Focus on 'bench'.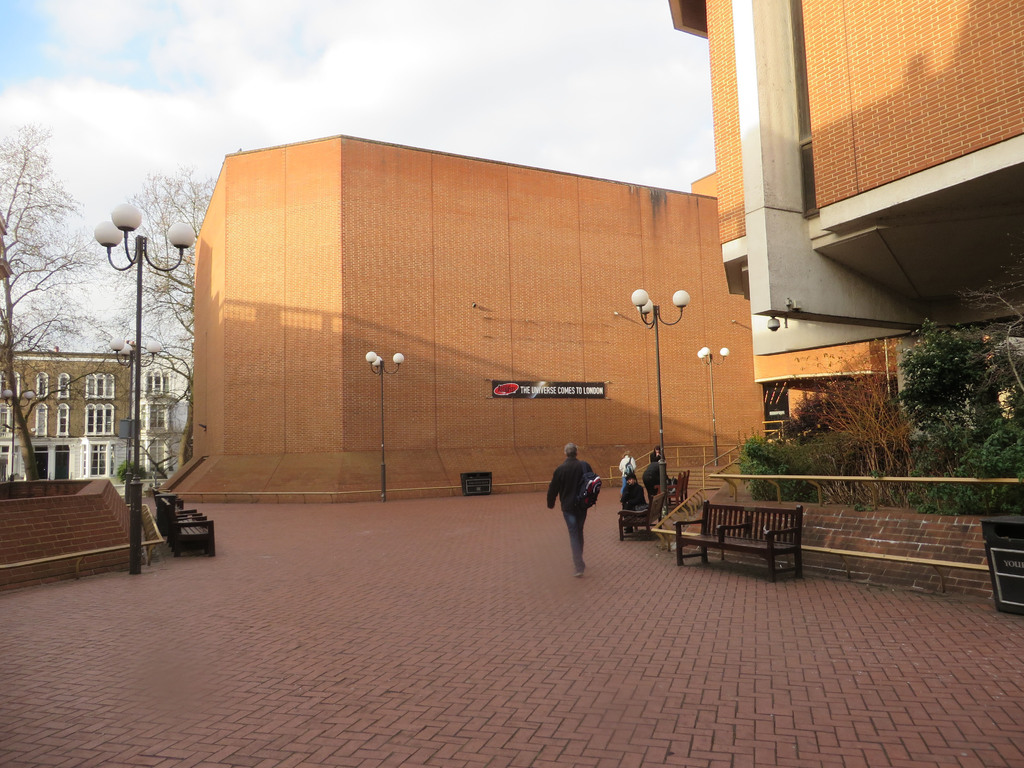
Focused at 677 494 813 588.
